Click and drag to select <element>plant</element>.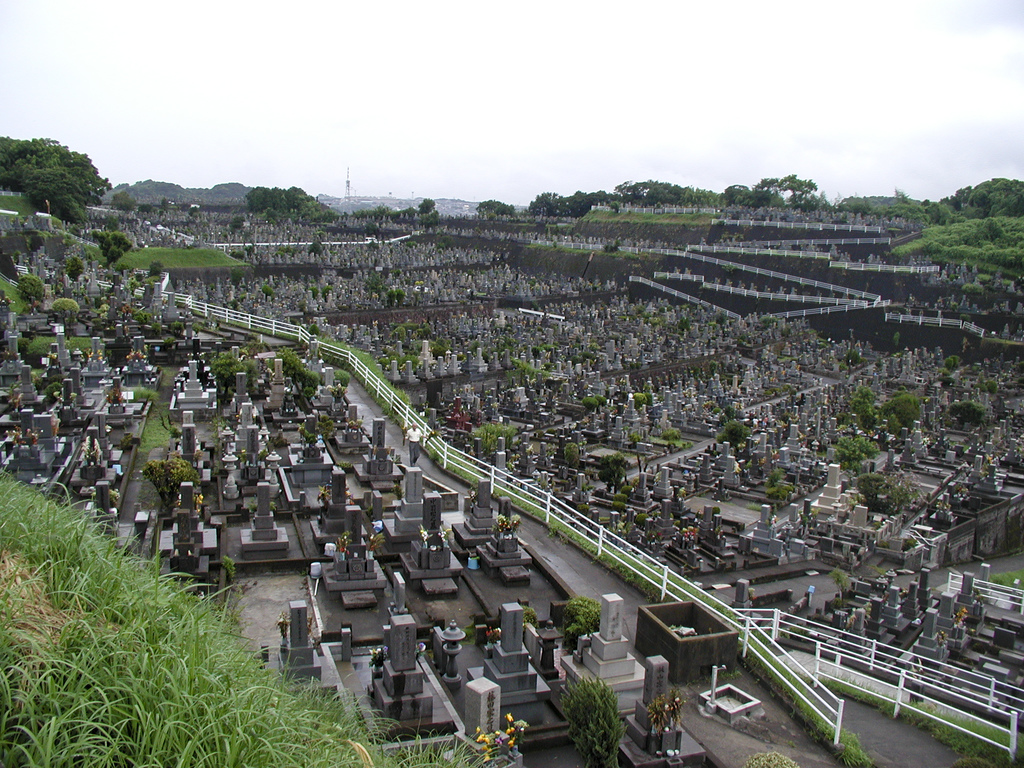
Selection: bbox=(308, 323, 323, 338).
